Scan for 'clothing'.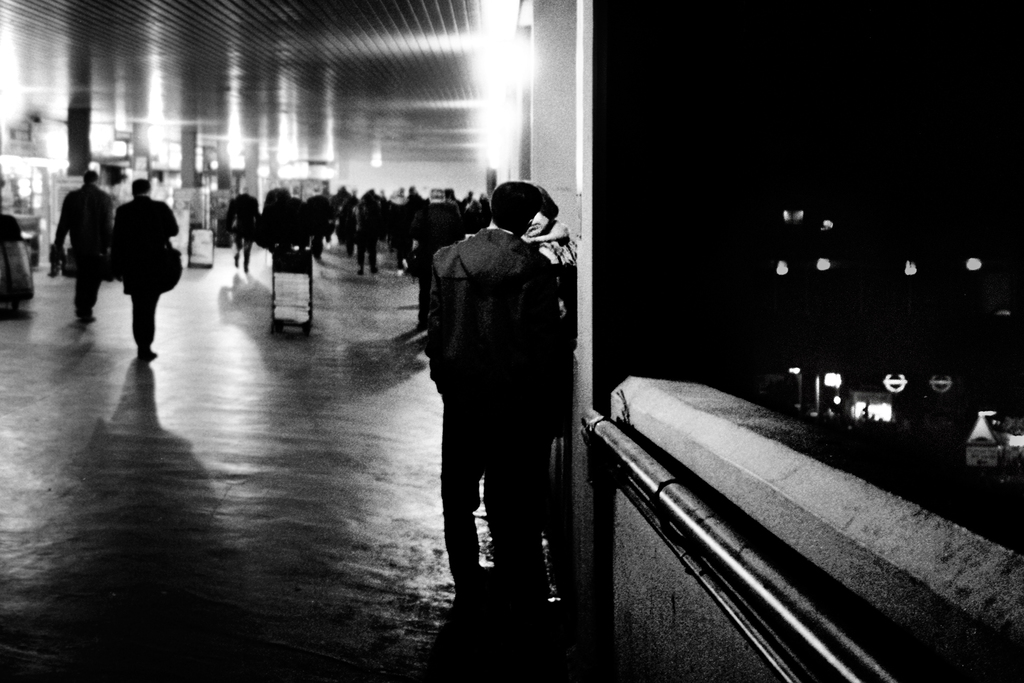
Scan result: left=228, top=193, right=262, bottom=251.
